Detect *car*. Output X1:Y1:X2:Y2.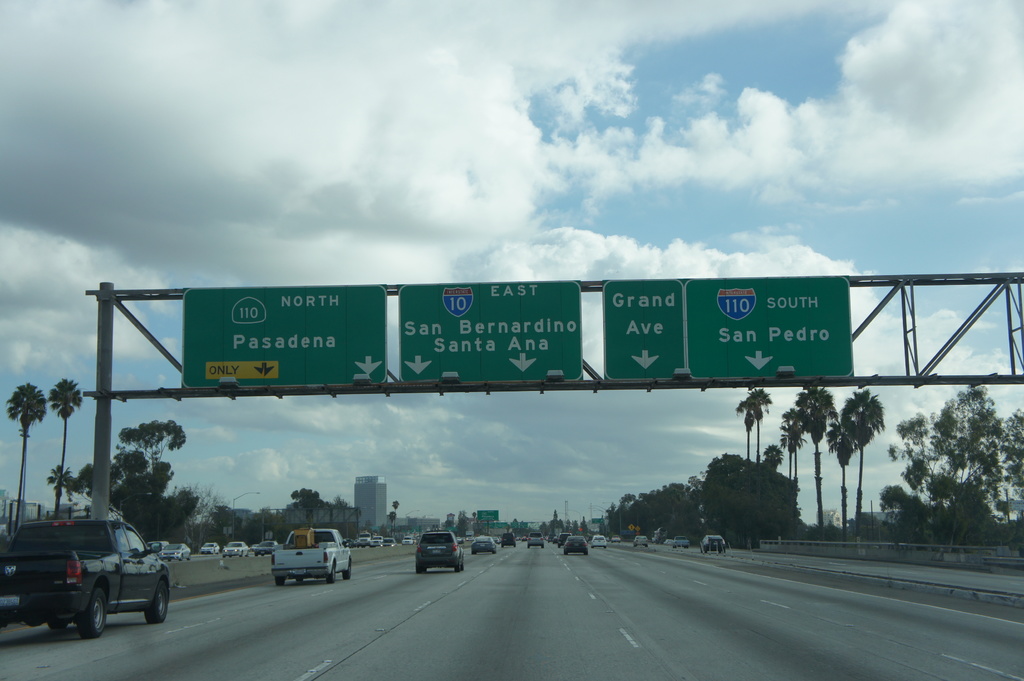
672:536:689:547.
